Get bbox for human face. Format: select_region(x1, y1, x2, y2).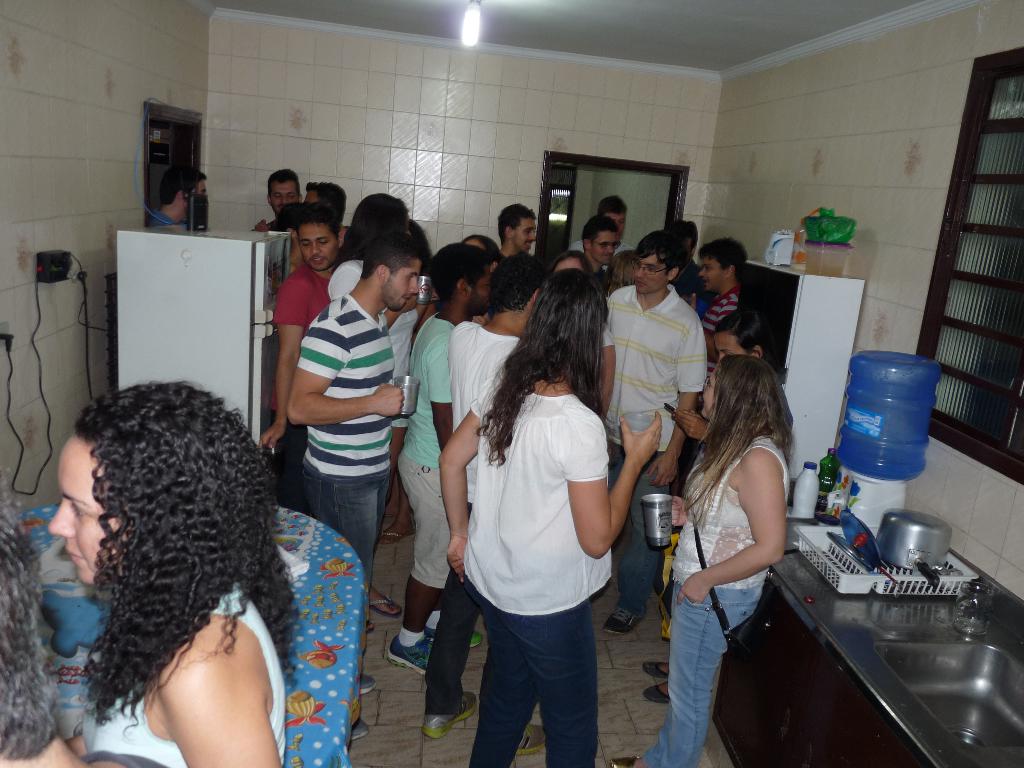
select_region(626, 254, 666, 295).
